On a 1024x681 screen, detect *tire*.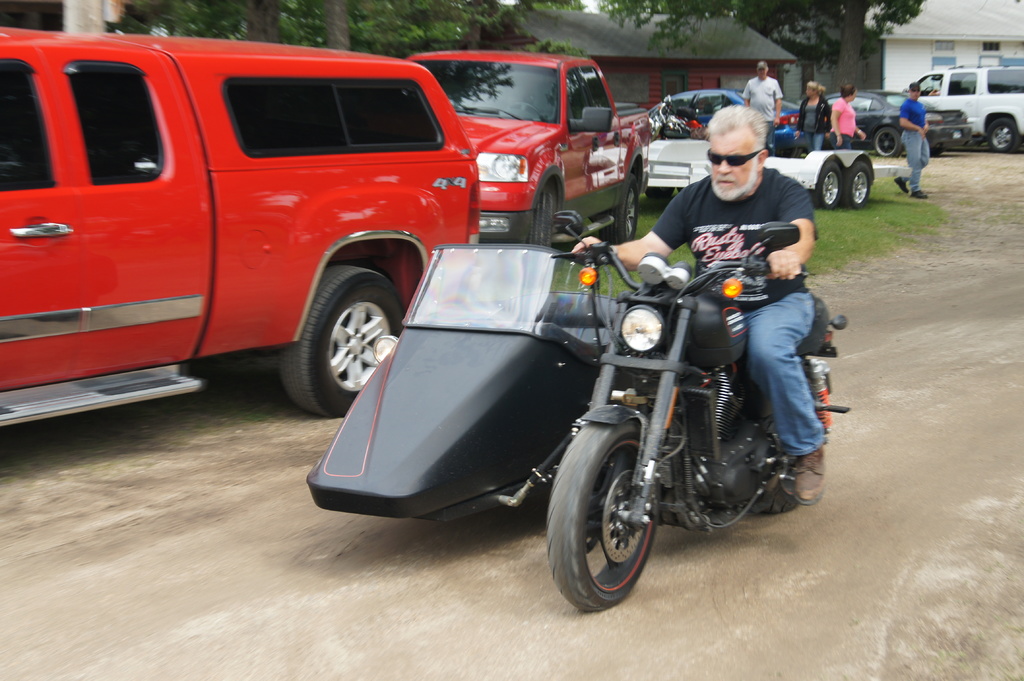
810,157,845,208.
